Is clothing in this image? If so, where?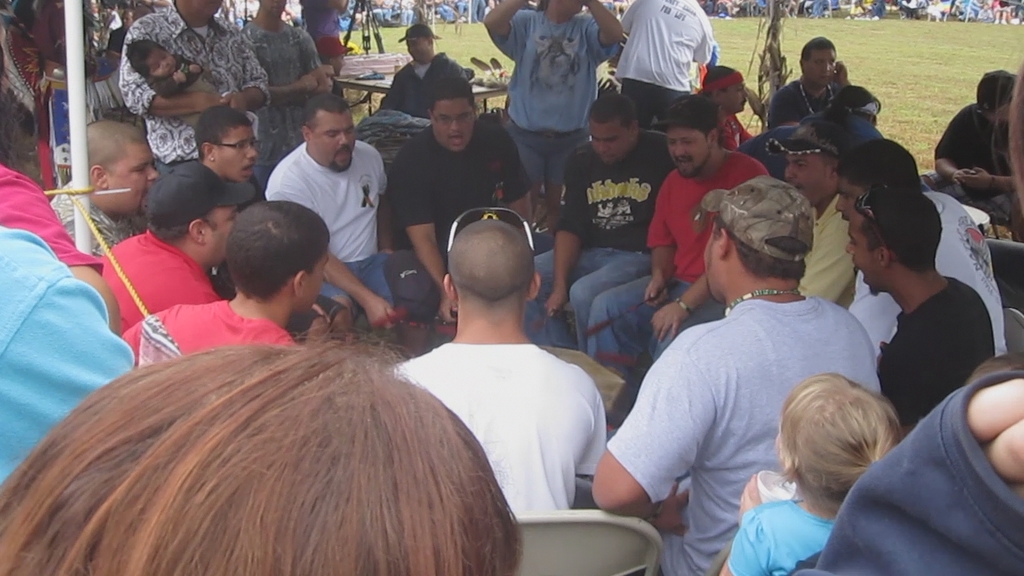
Yes, at pyautogui.locateOnScreen(100, 233, 207, 318).
